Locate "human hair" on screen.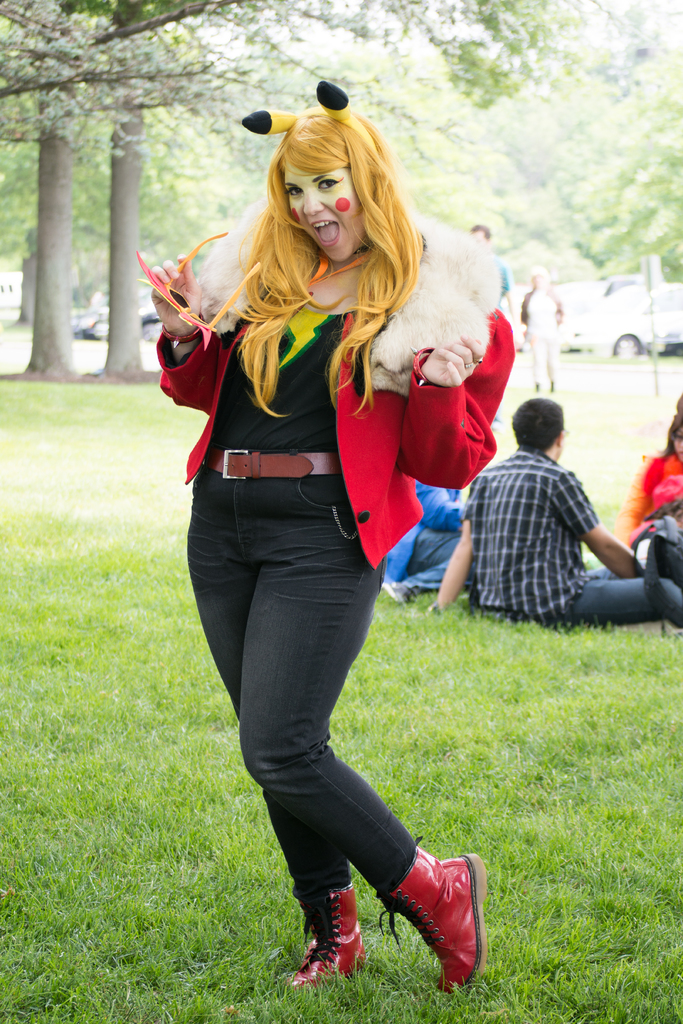
On screen at rect(470, 224, 492, 243).
